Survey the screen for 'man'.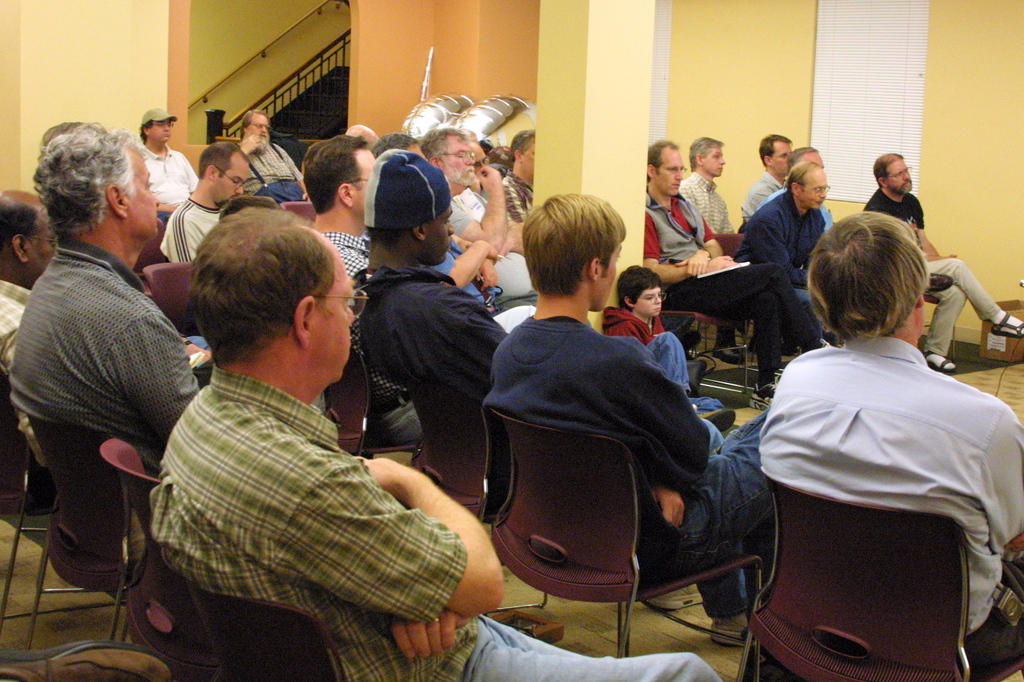
Survey found: region(347, 126, 380, 145).
